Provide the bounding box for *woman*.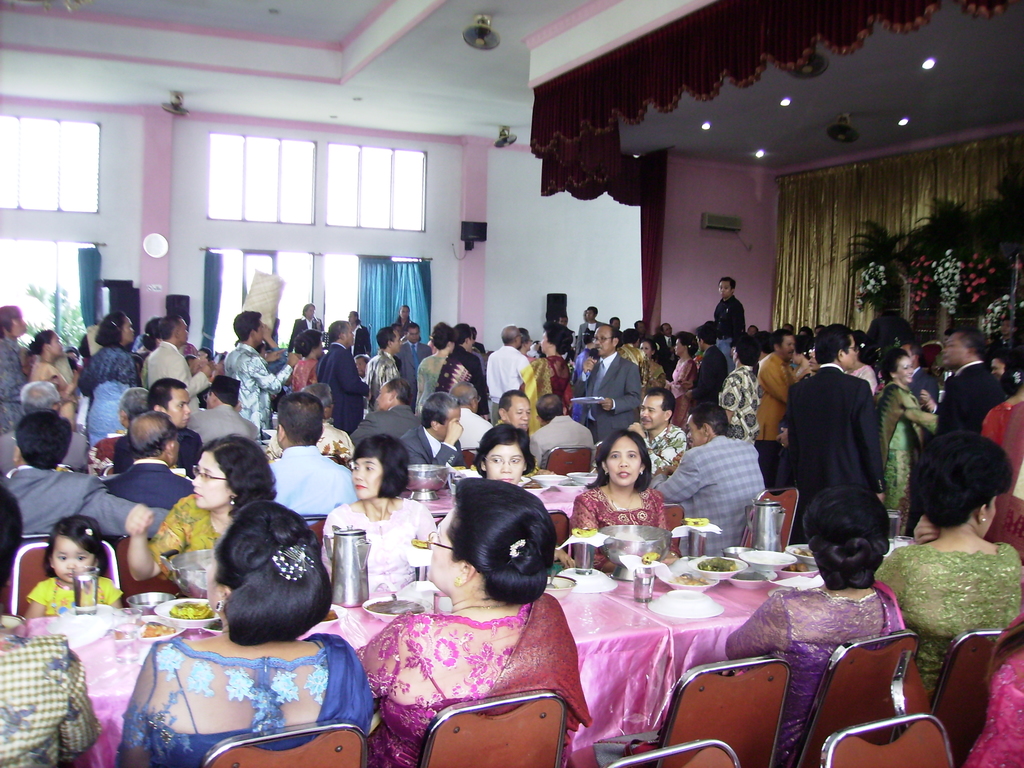
detection(644, 340, 669, 397).
